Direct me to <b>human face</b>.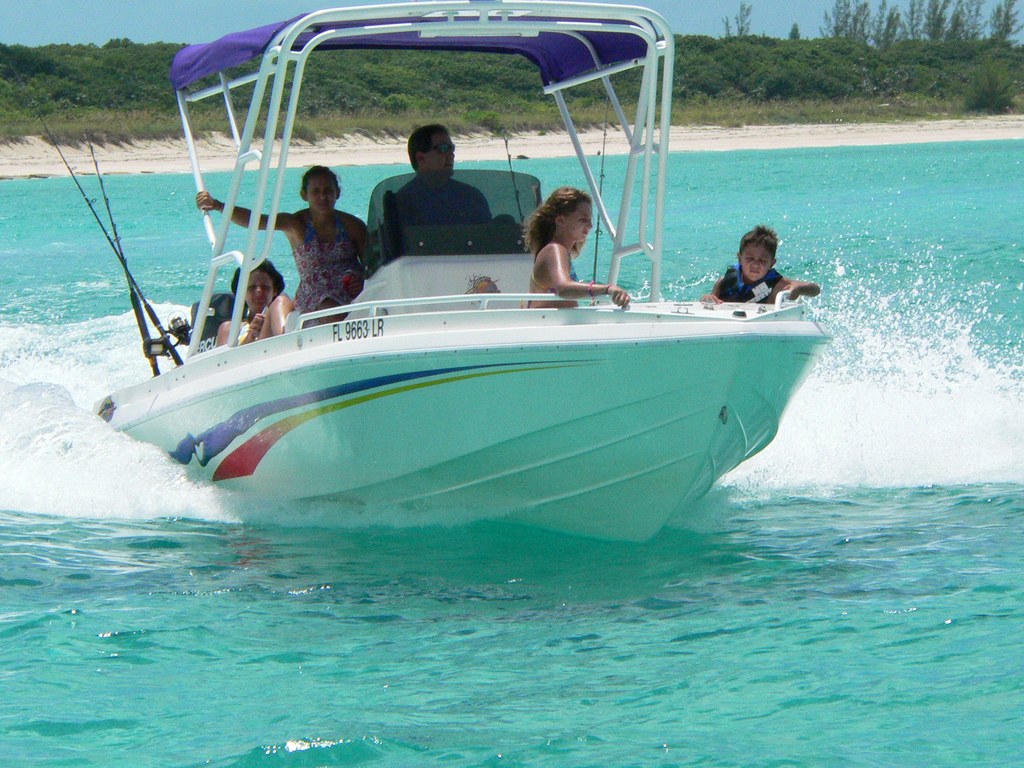
Direction: (left=738, top=245, right=772, bottom=280).
